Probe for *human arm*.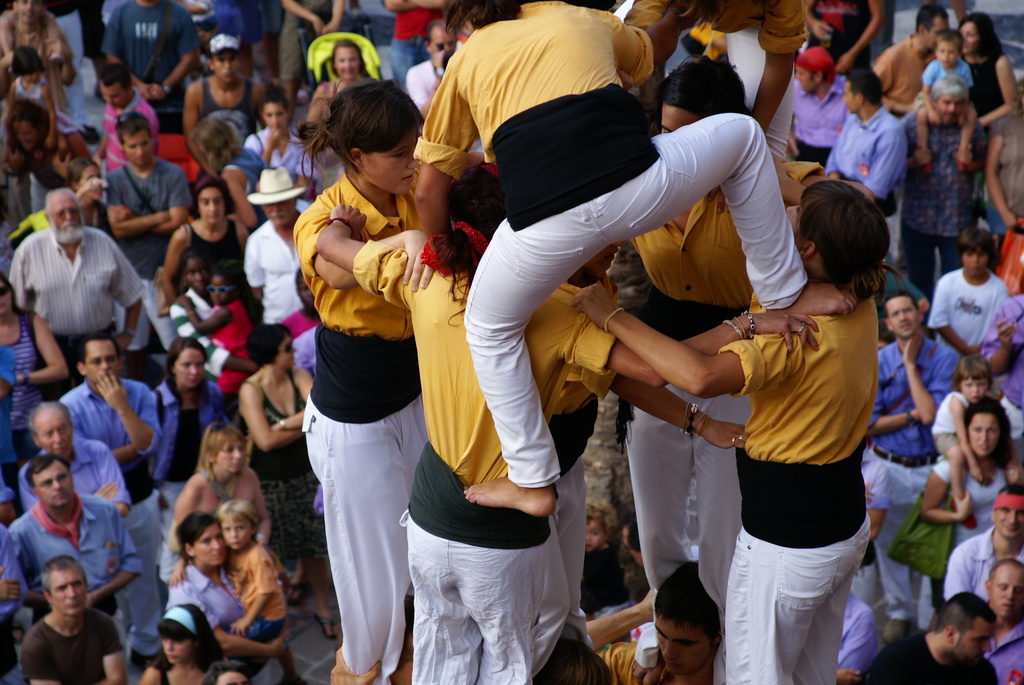
Probe result: pyautogui.locateOnScreen(867, 50, 926, 111).
